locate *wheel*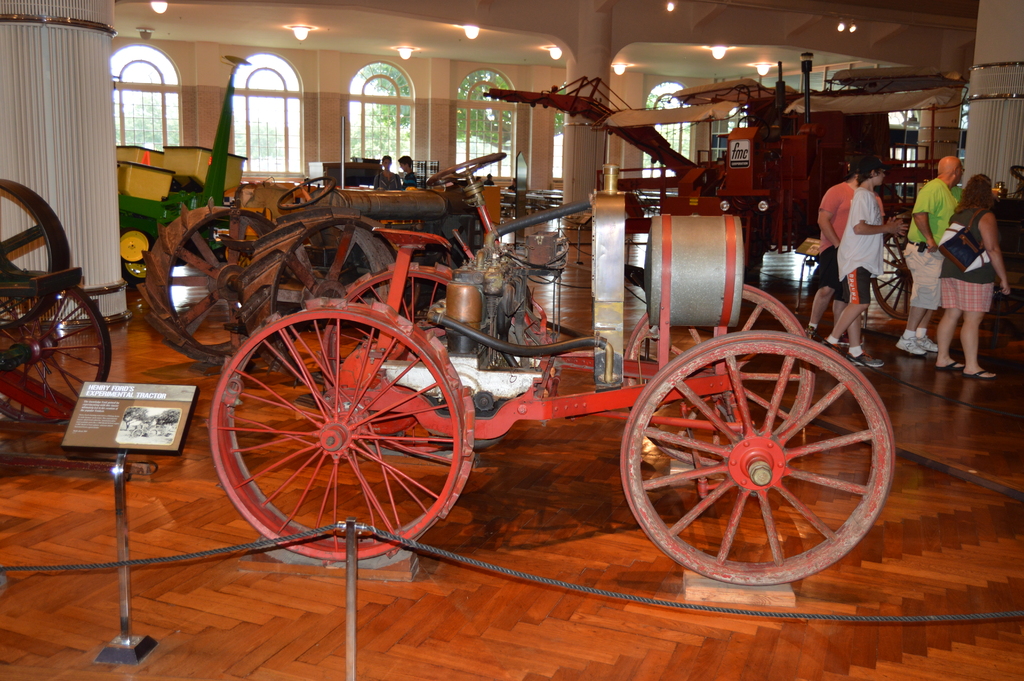
{"left": 621, "top": 331, "right": 895, "bottom": 585}
